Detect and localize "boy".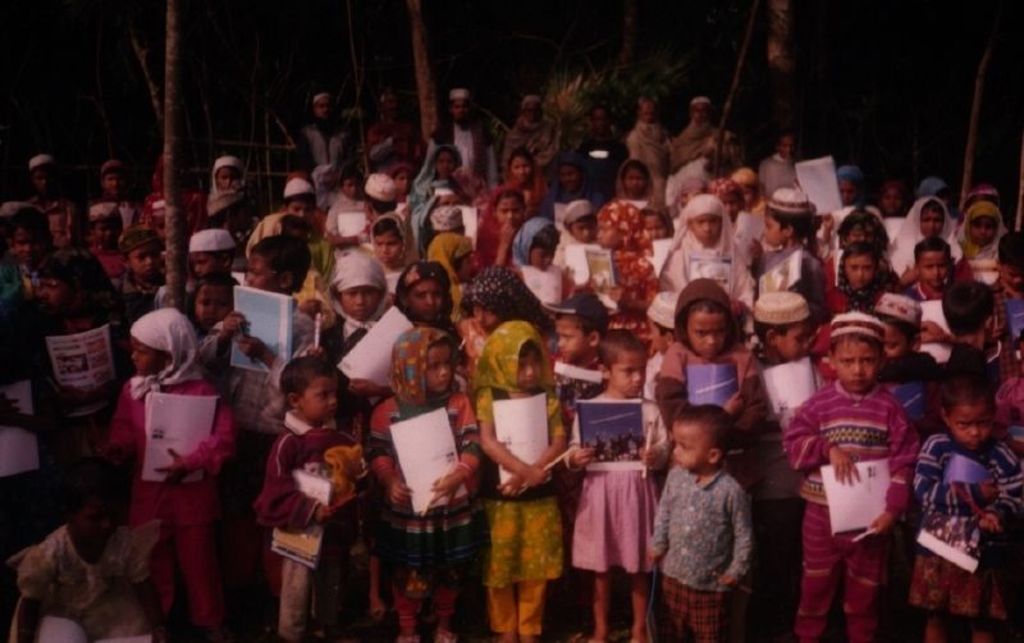
Localized at Rect(29, 158, 82, 246).
